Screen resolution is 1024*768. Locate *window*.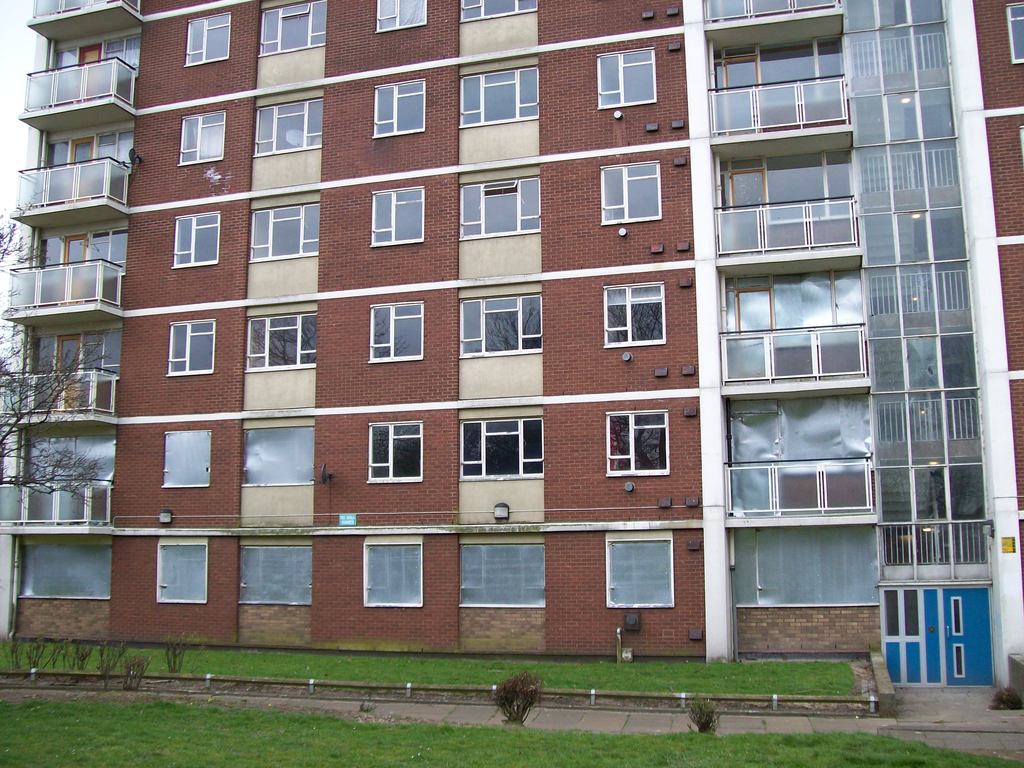
Rect(458, 0, 538, 27).
